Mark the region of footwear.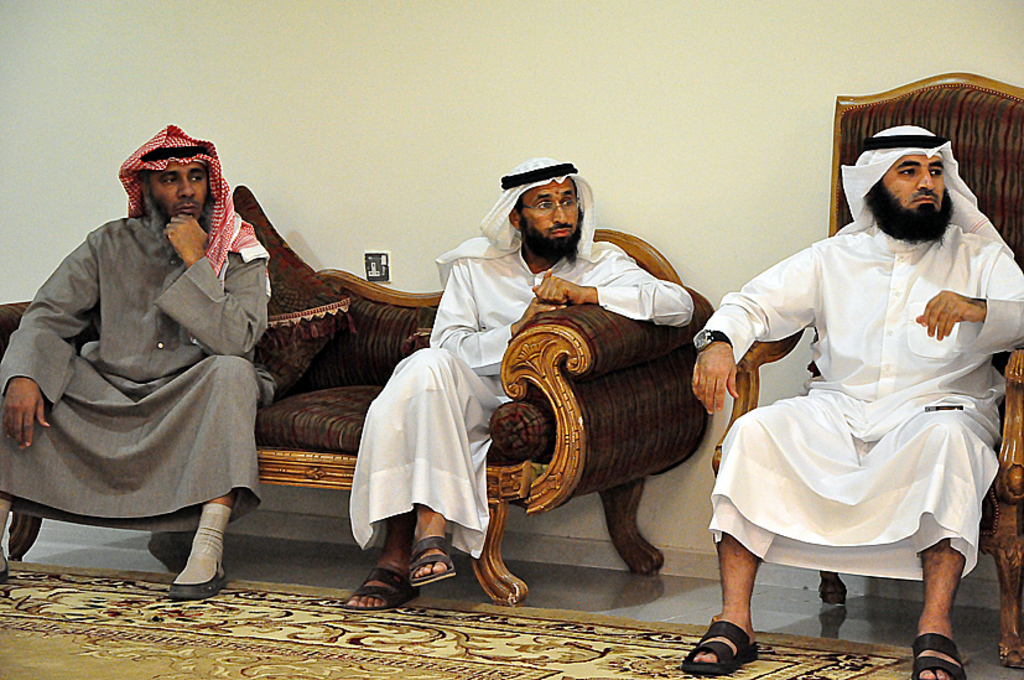
Region: region(168, 554, 227, 599).
